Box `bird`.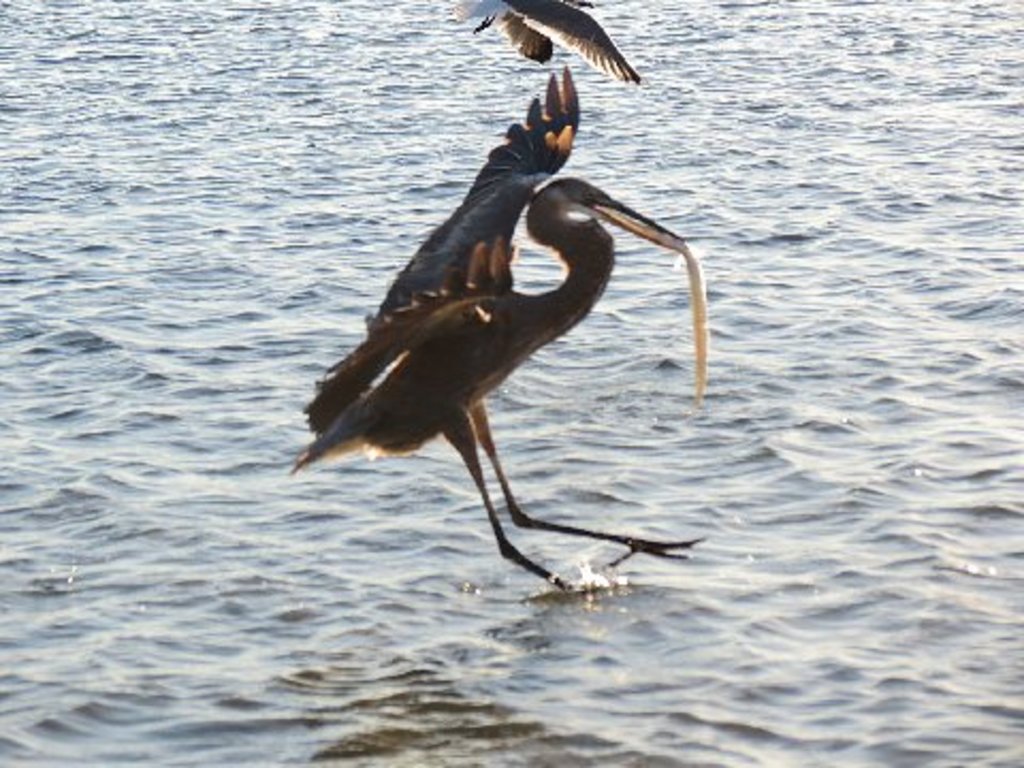
{"left": 297, "top": 107, "right": 676, "bottom": 572}.
